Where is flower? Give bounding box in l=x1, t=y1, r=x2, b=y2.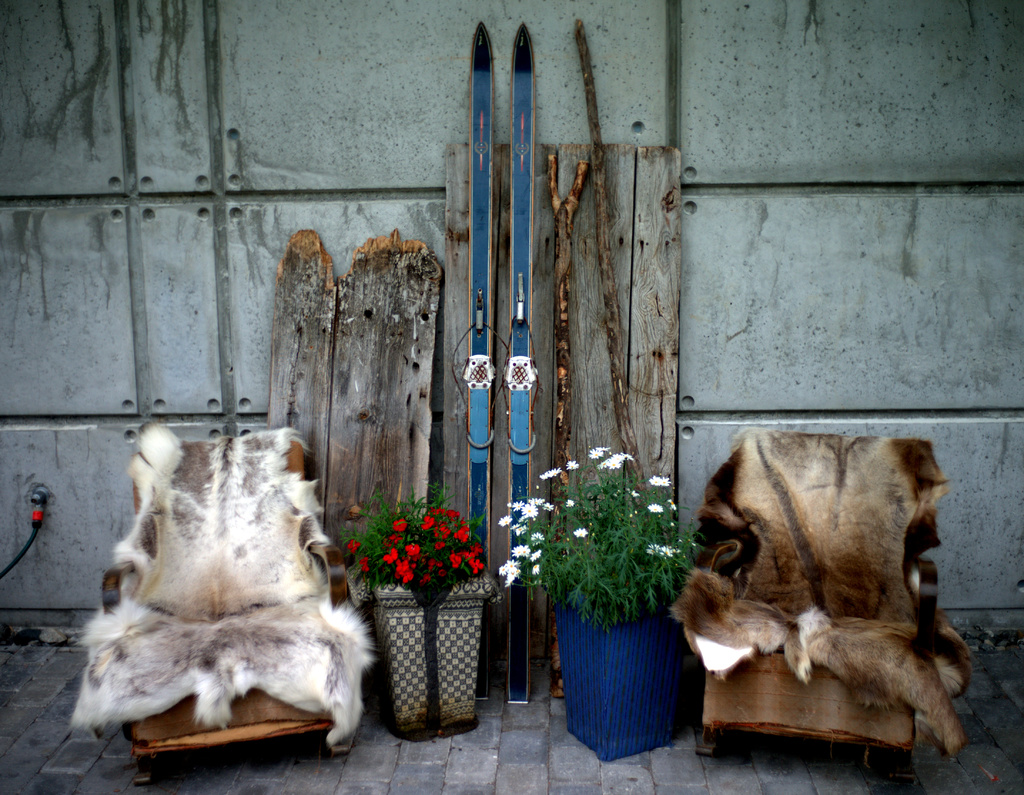
l=565, t=499, r=572, b=506.
